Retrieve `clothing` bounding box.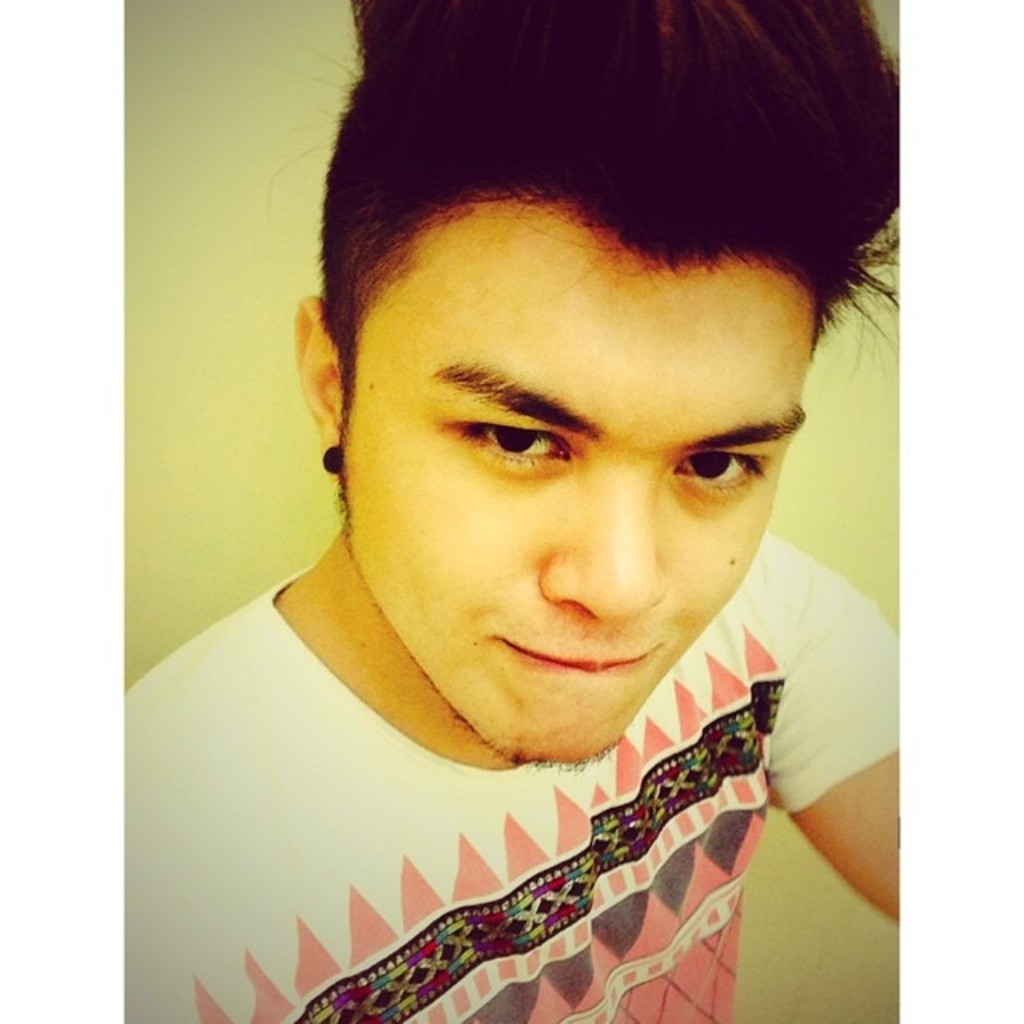
Bounding box: box=[106, 581, 866, 1019].
